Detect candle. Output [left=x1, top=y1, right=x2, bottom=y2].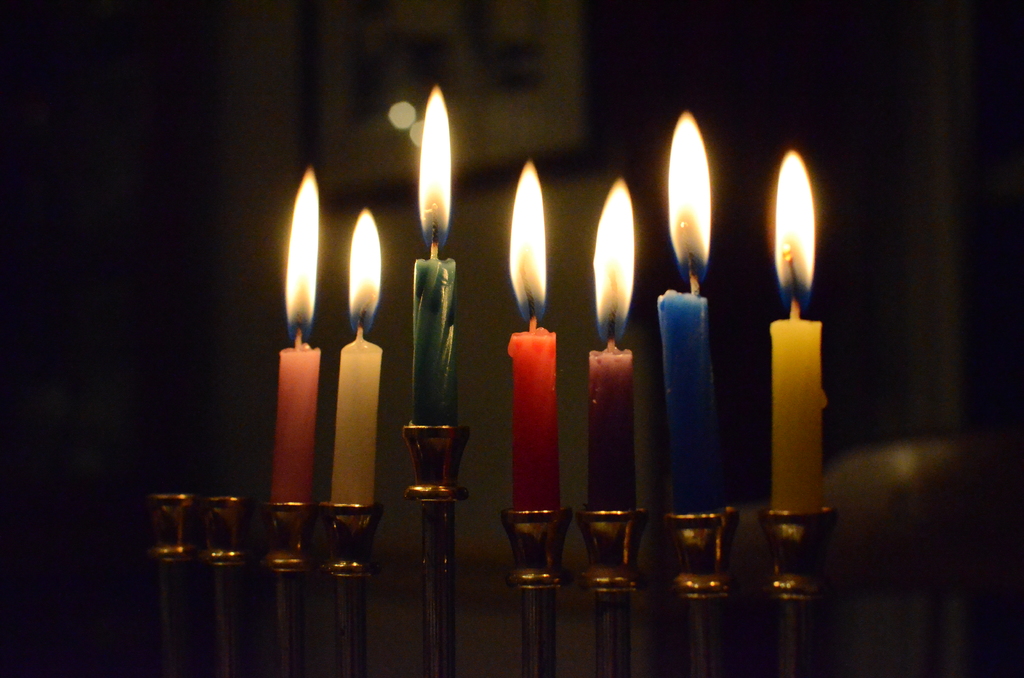
[left=586, top=179, right=633, bottom=504].
